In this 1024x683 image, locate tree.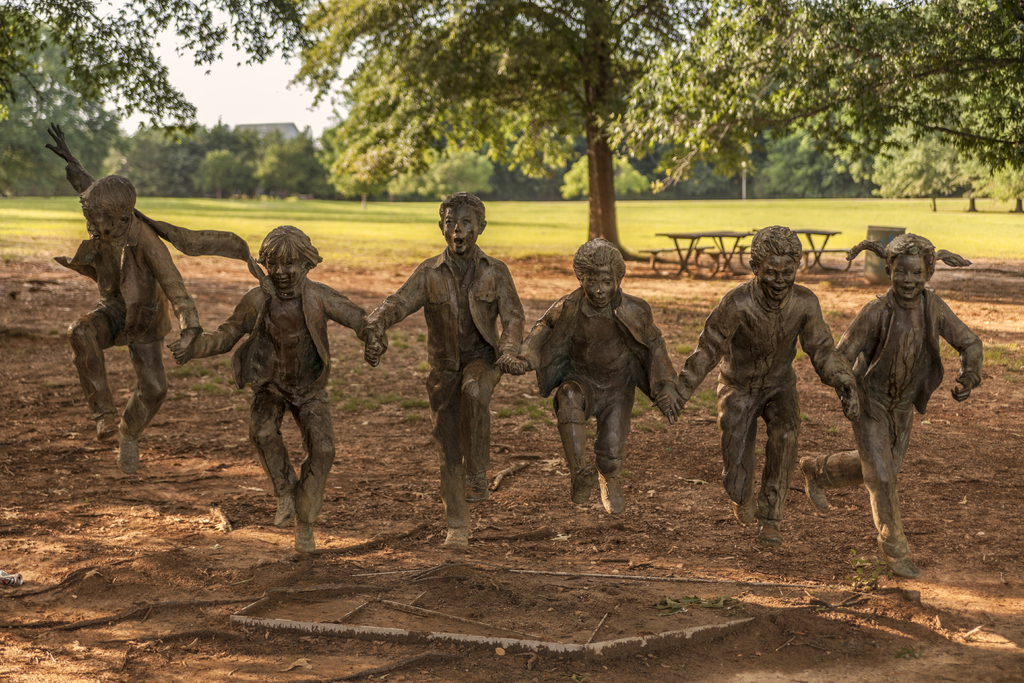
Bounding box: BBox(287, 0, 1023, 256).
